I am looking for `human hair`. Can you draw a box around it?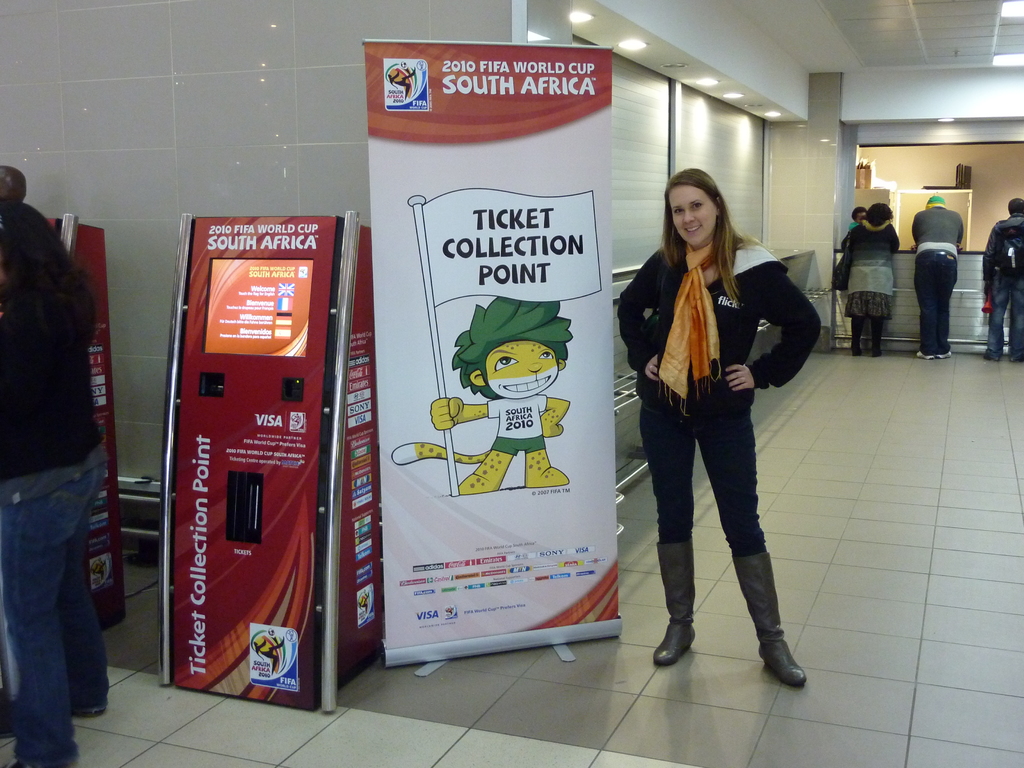
Sure, the bounding box is 663, 171, 753, 273.
